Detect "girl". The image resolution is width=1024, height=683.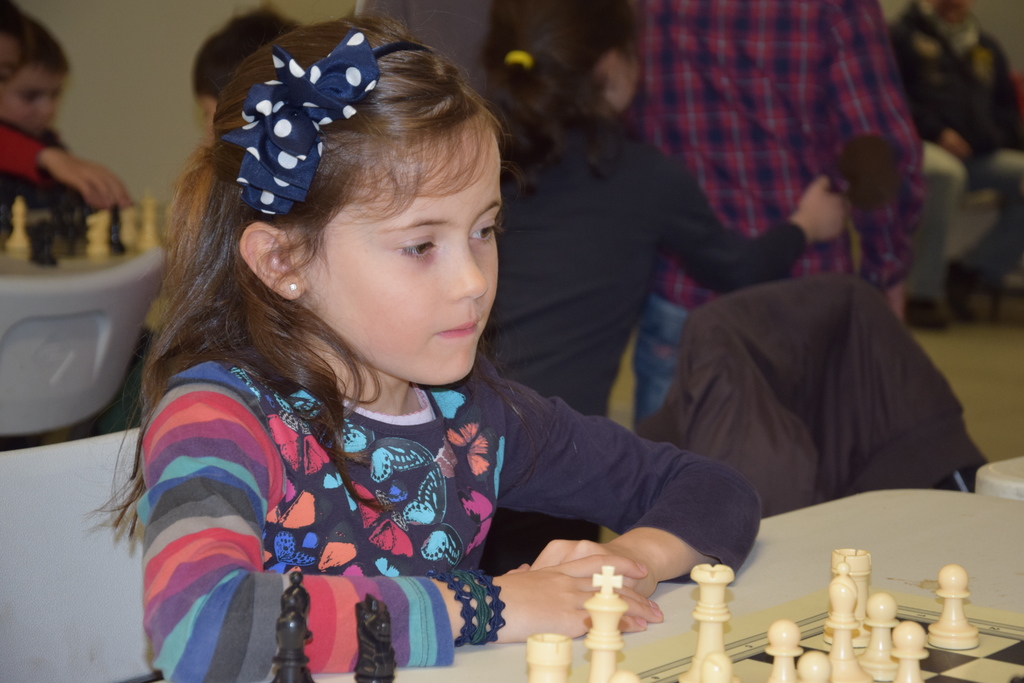
(left=71, top=0, right=757, bottom=682).
